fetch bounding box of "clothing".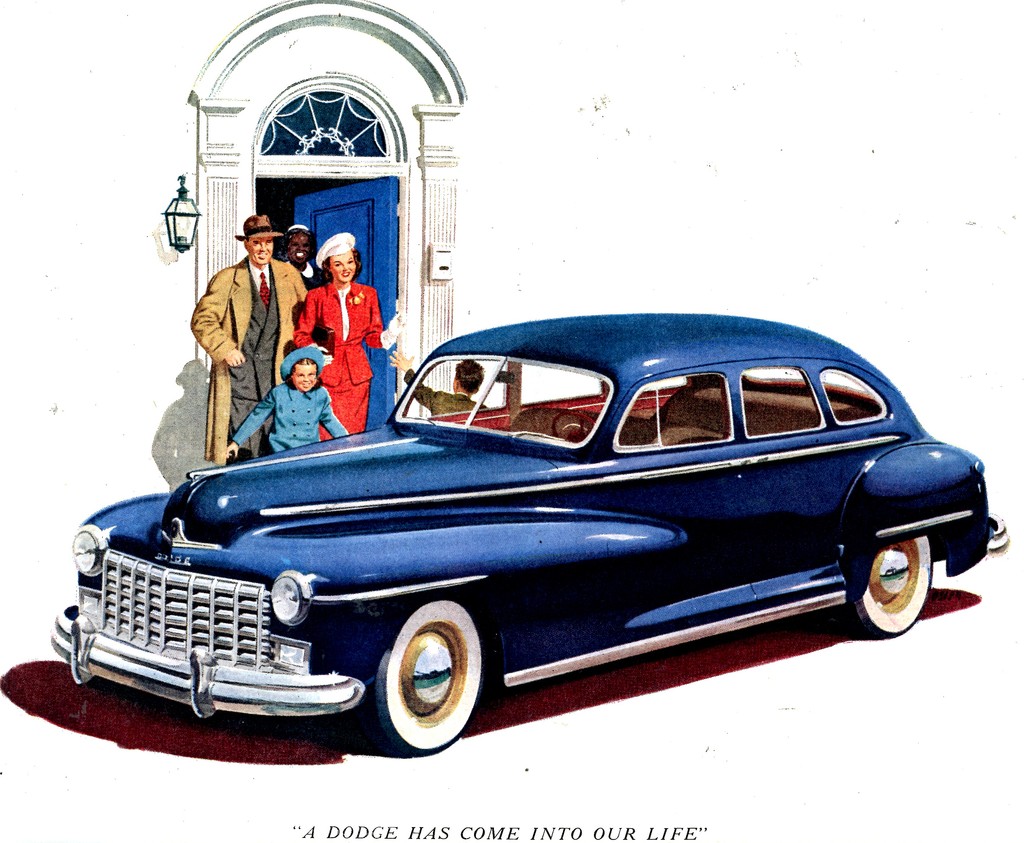
Bbox: 293 282 385 436.
